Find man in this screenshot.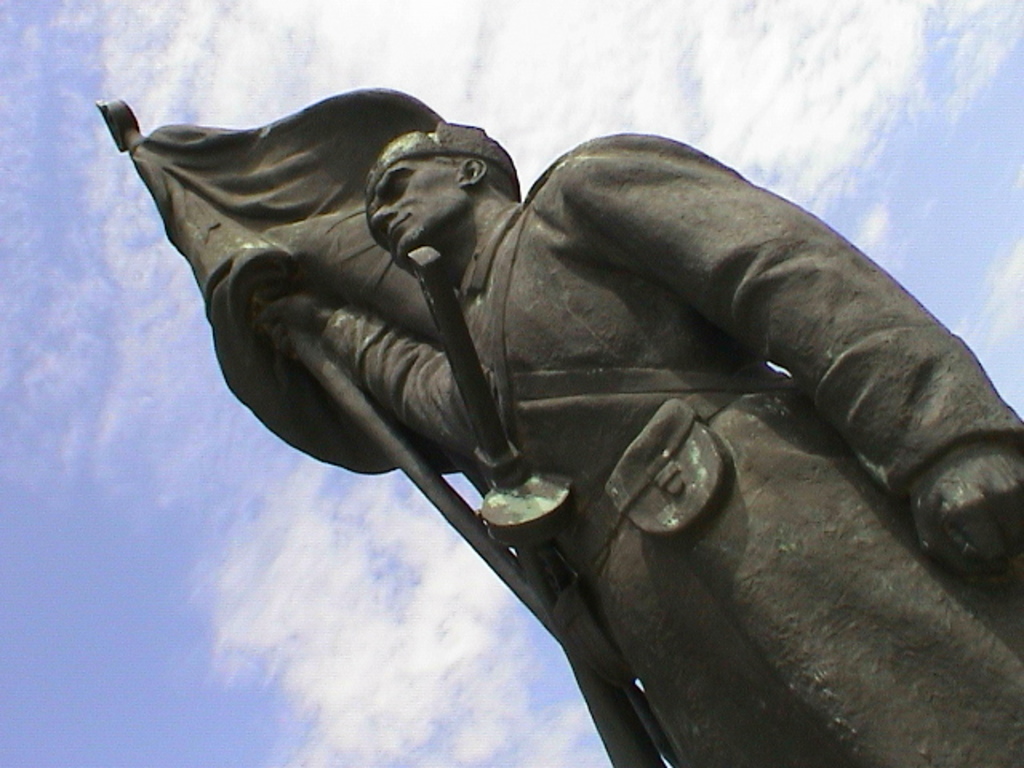
The bounding box for man is (246,115,1022,766).
